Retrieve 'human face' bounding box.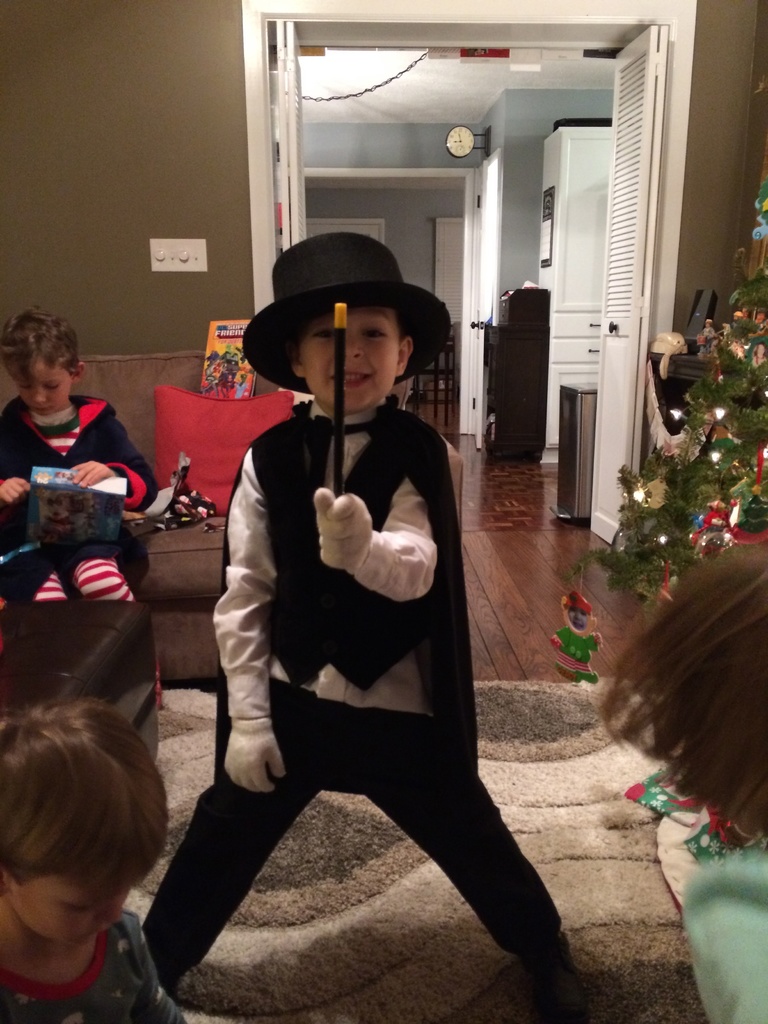
Bounding box: l=7, t=351, r=79, b=413.
